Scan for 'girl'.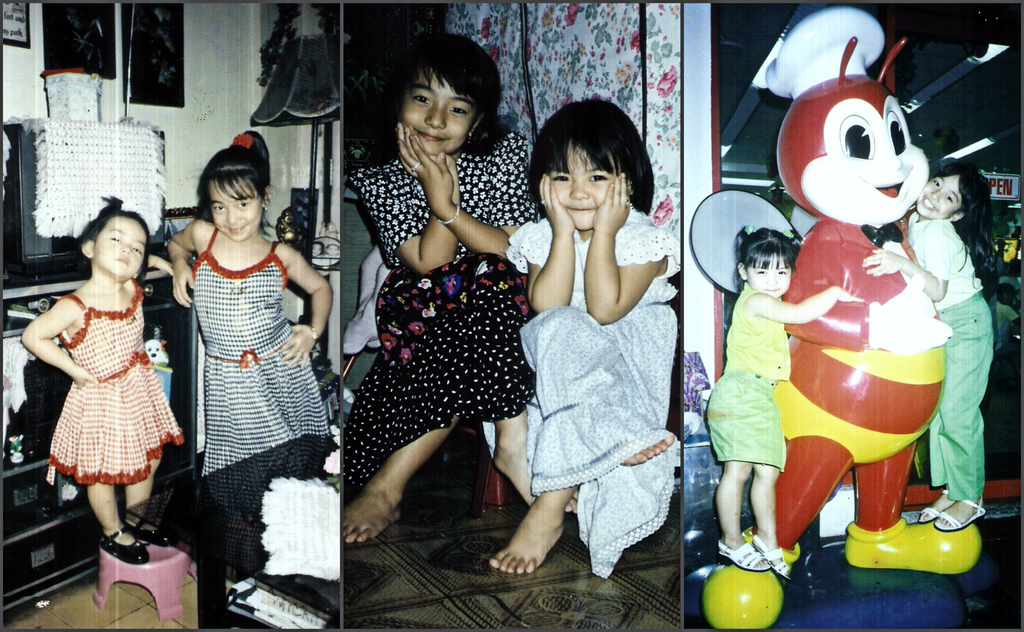
Scan result: BBox(861, 160, 993, 530).
